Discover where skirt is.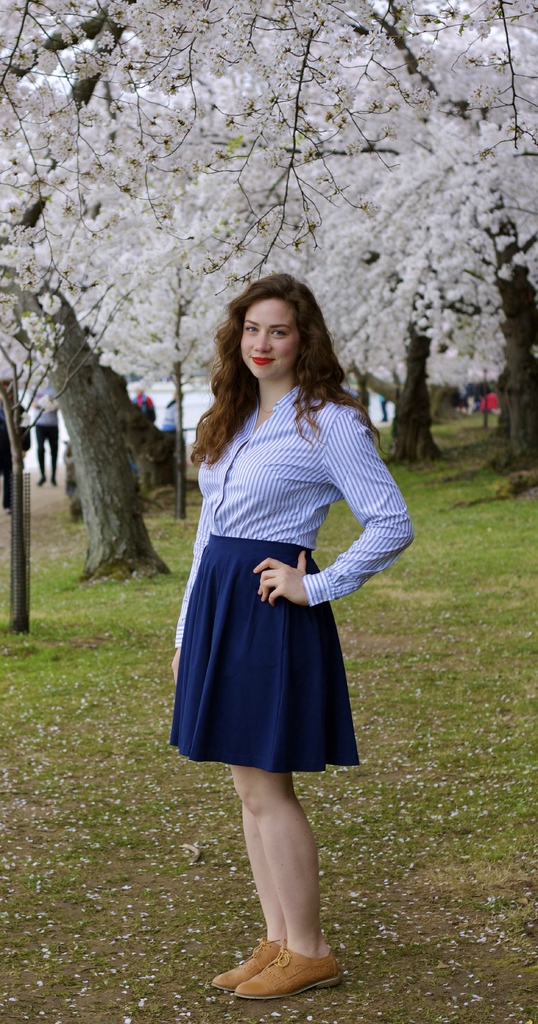
Discovered at region(165, 531, 357, 776).
